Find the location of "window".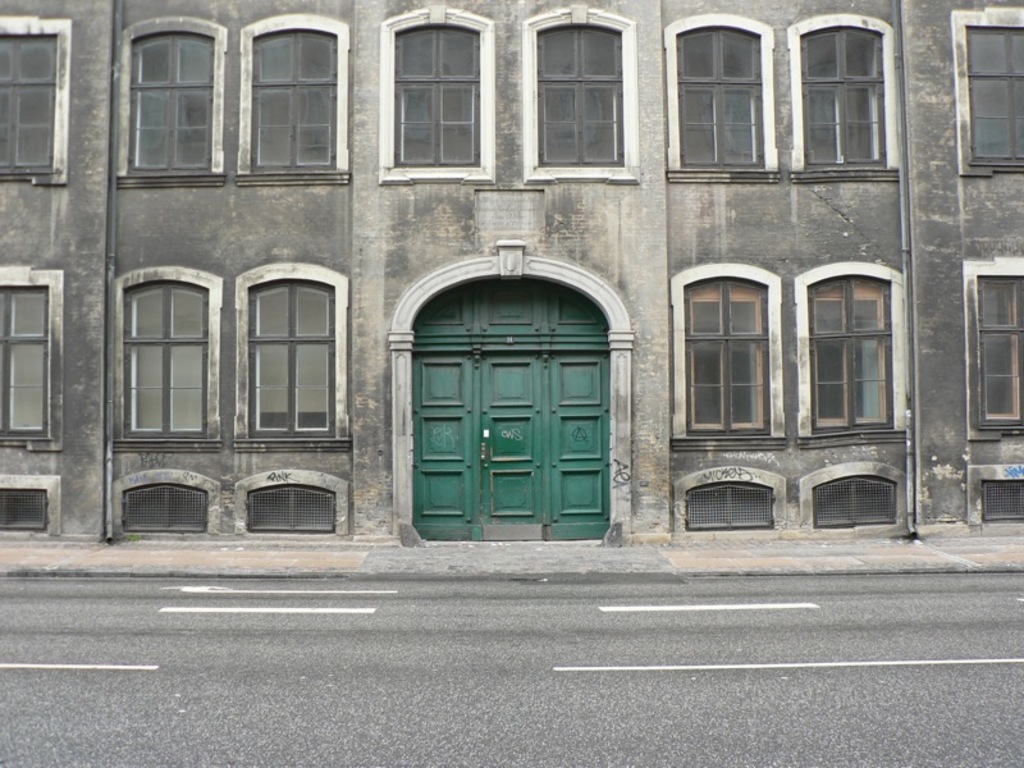
Location: detection(801, 237, 897, 452).
